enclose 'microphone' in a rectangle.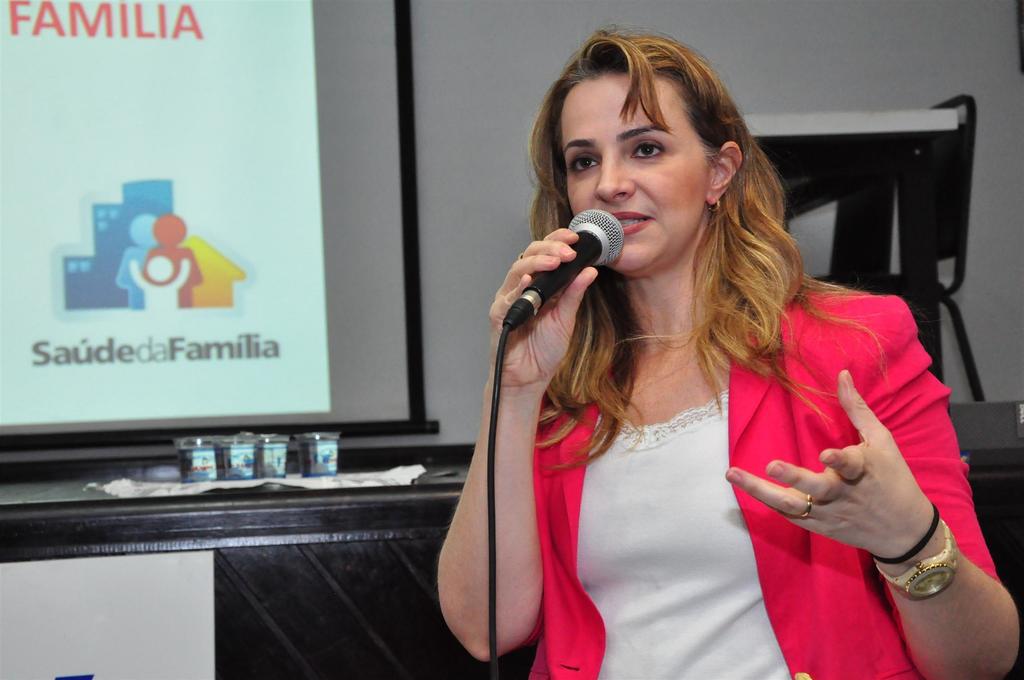
486, 205, 641, 356.
